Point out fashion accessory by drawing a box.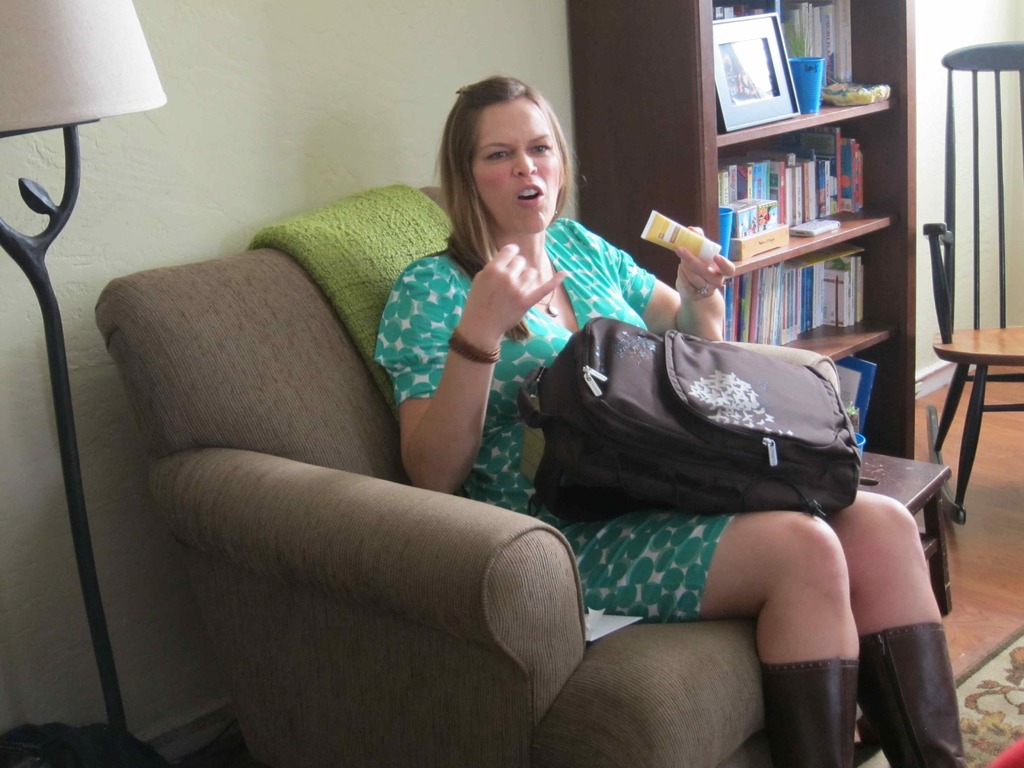
761:662:856:767.
